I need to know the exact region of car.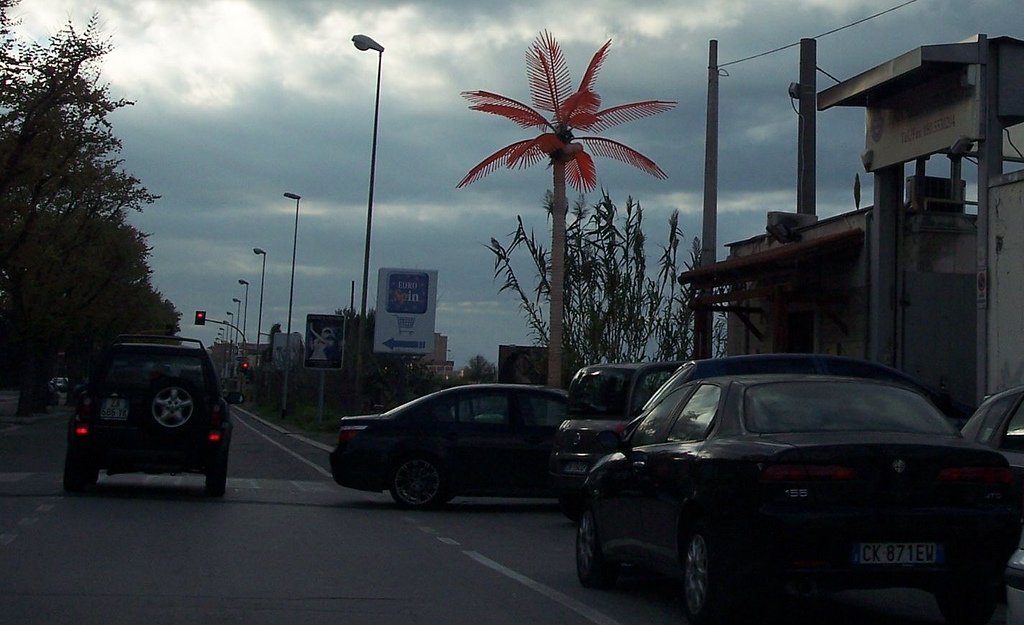
Region: select_region(962, 387, 1023, 595).
